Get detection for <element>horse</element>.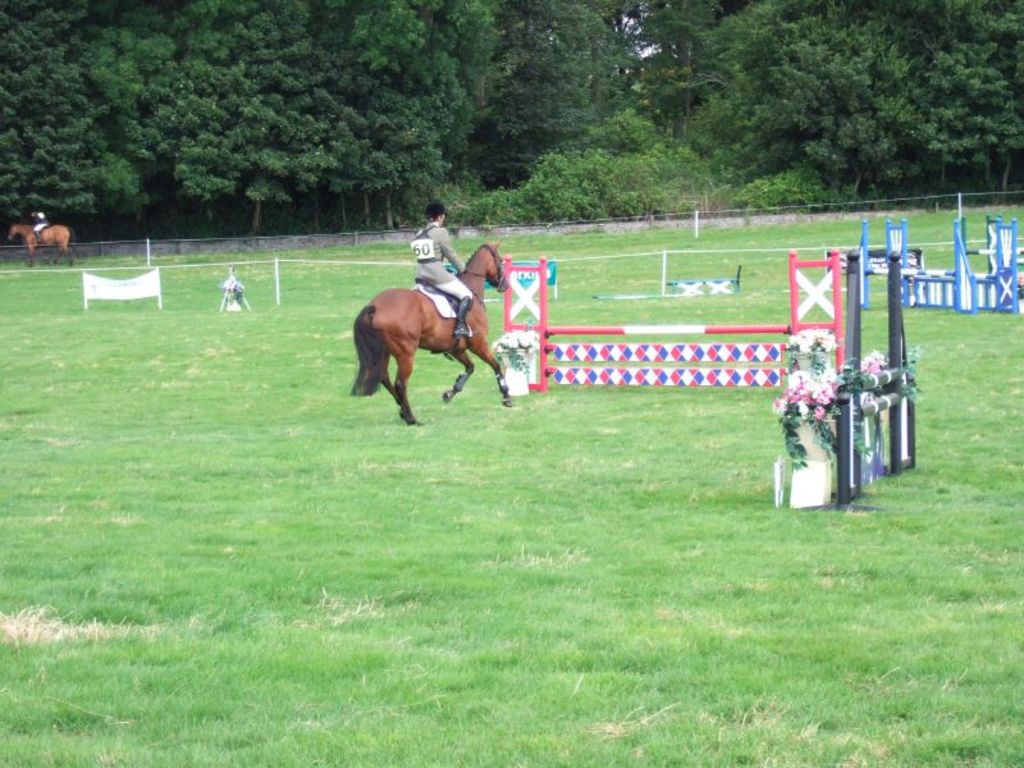
Detection: [347, 239, 516, 428].
